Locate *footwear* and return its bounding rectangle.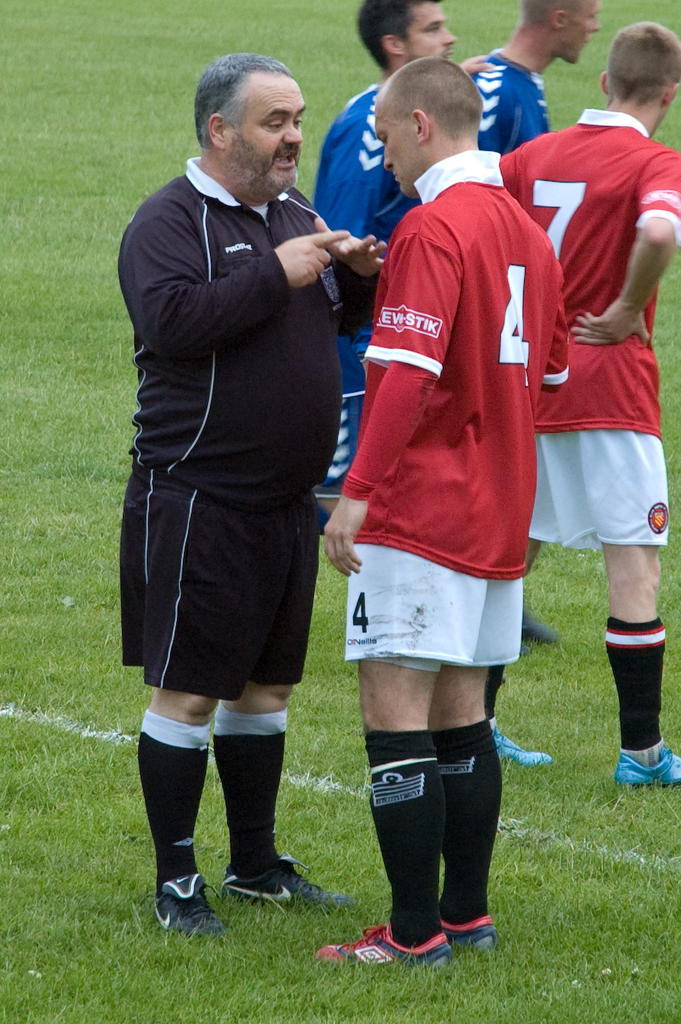
crop(439, 914, 493, 956).
